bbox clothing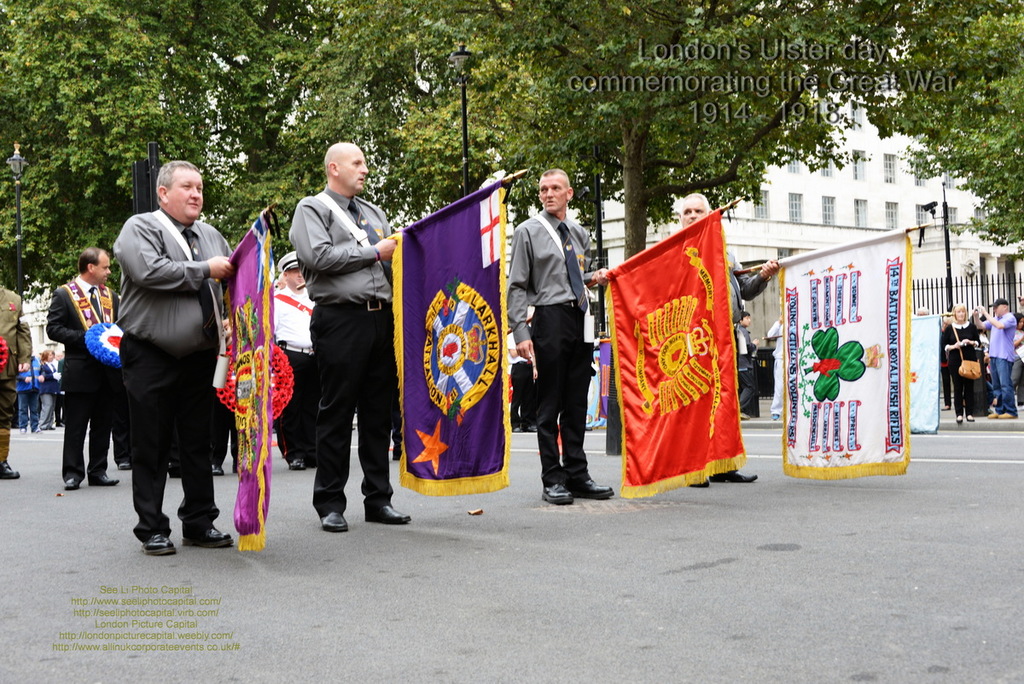
(684,237,758,483)
